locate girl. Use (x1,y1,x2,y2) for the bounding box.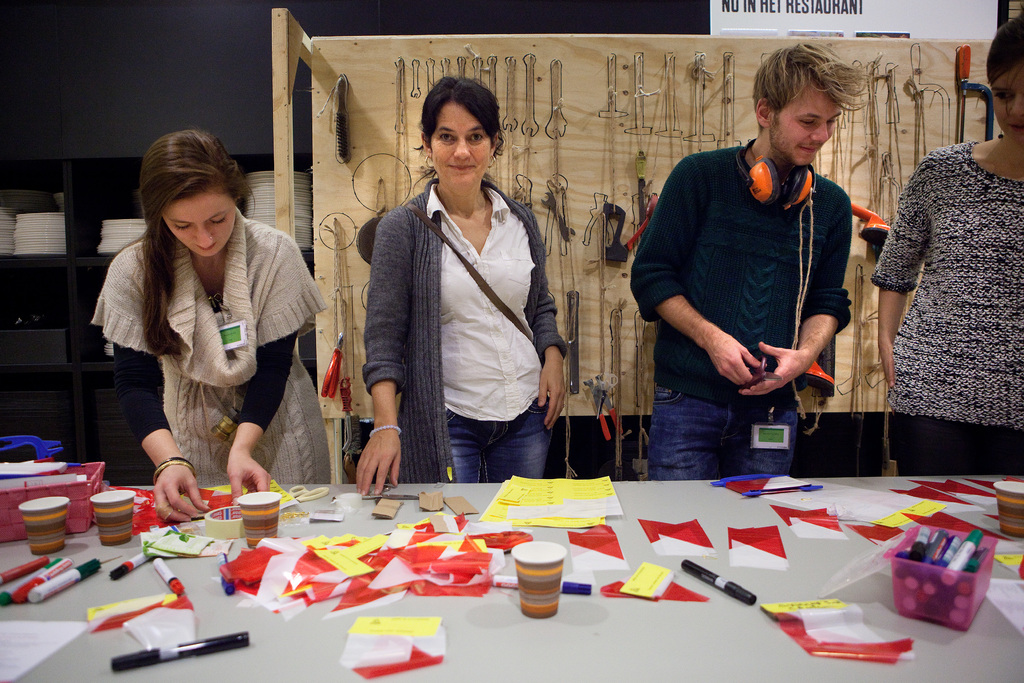
(874,67,1023,474).
